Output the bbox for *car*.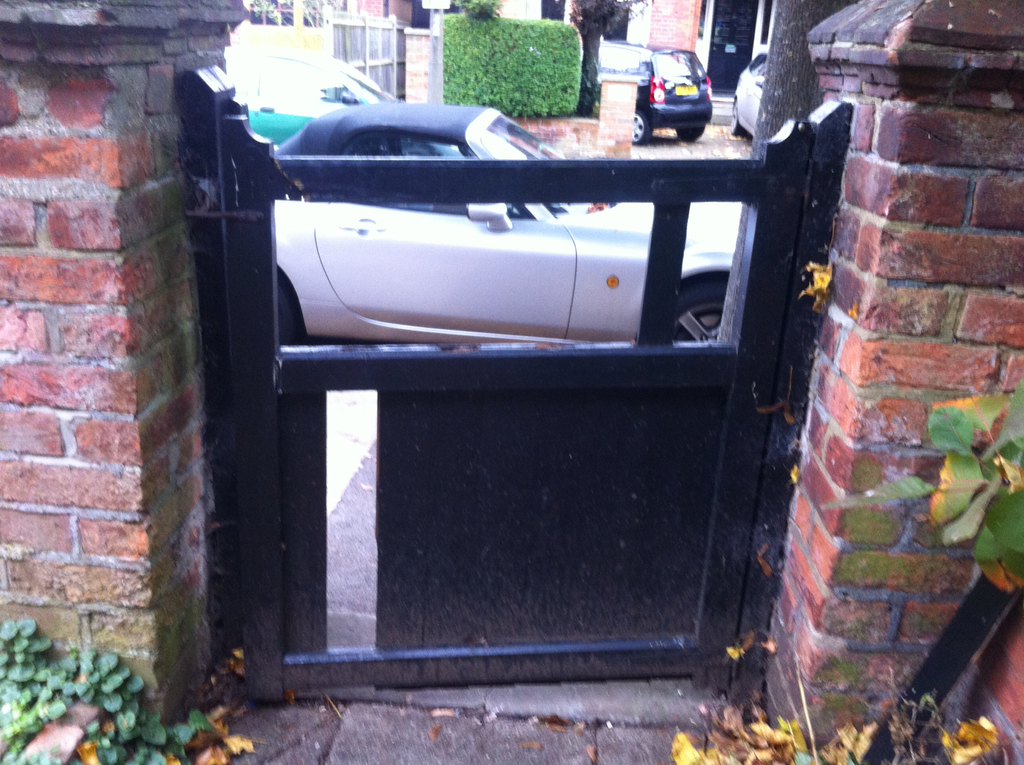
(600,36,715,144).
